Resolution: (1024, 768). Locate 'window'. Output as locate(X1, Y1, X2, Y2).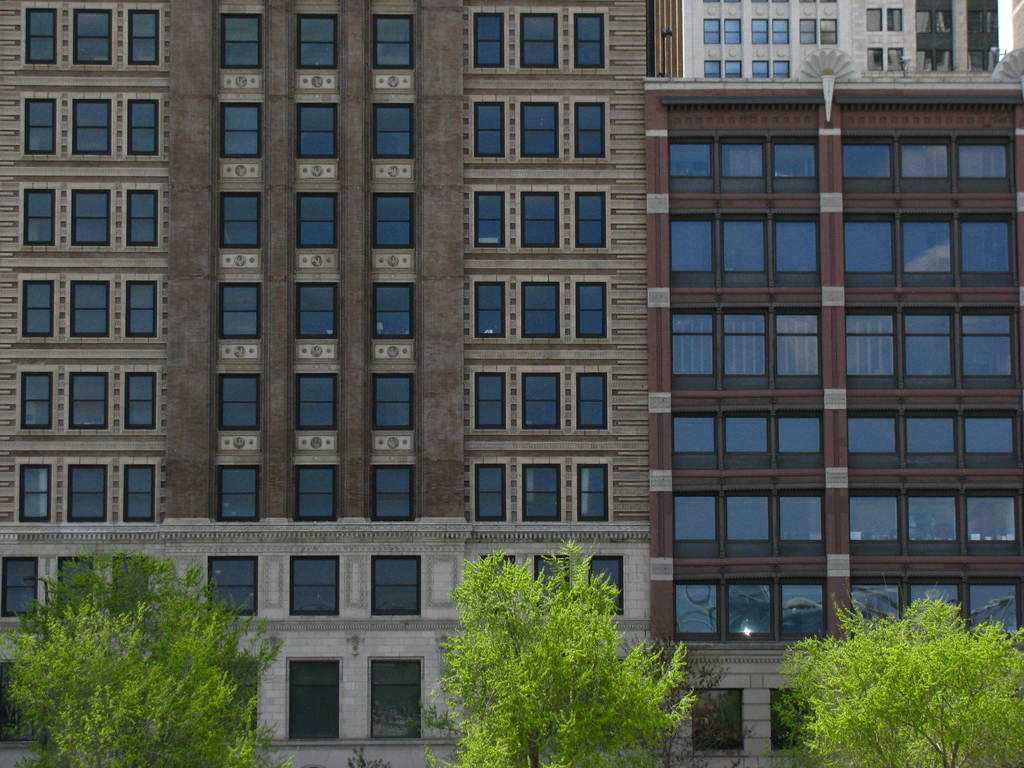
locate(374, 373, 416, 434).
